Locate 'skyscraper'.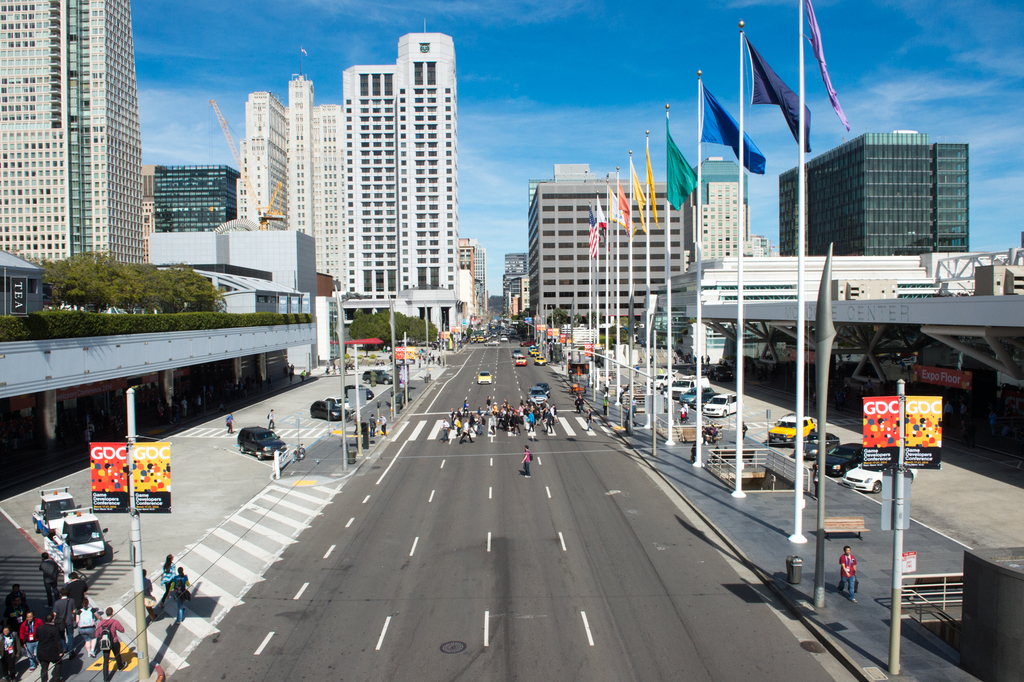
Bounding box: [left=523, top=157, right=684, bottom=330].
